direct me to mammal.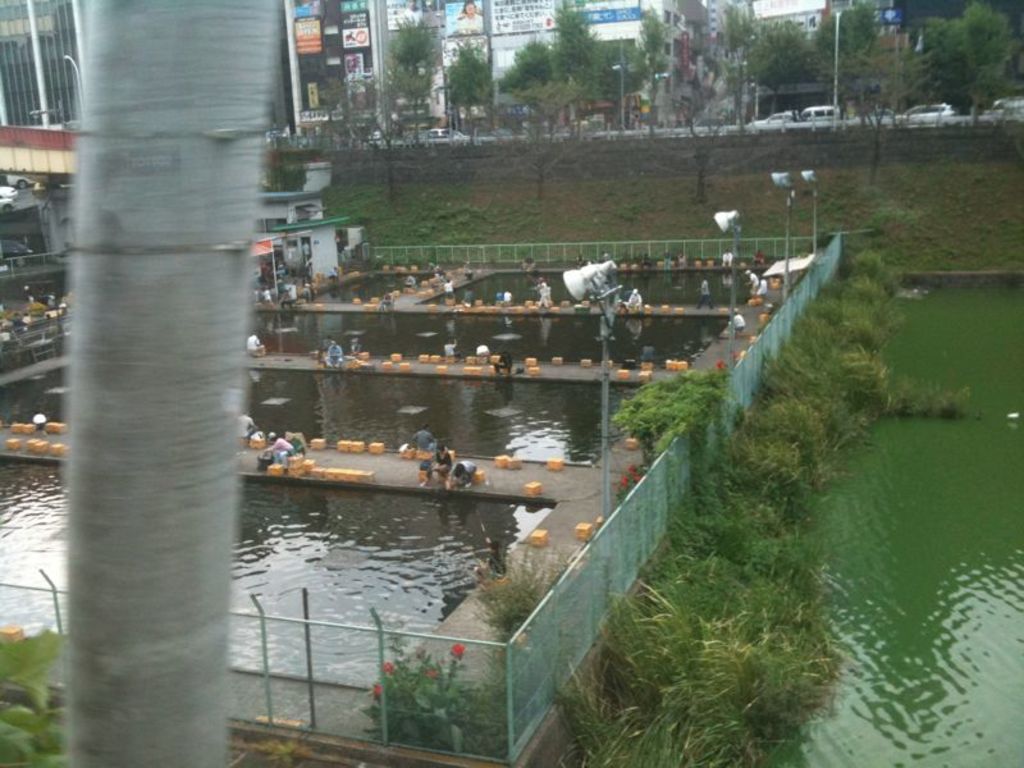
Direction: x1=326, y1=335, x2=342, y2=367.
